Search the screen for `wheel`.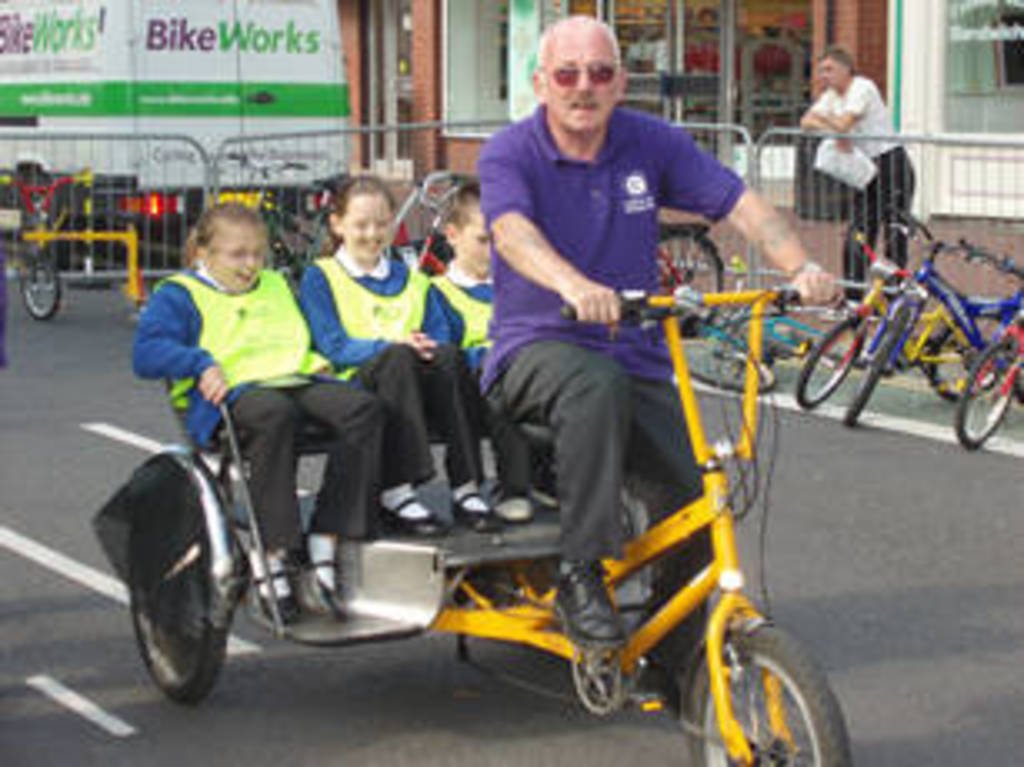
Found at [x1=670, y1=624, x2=851, y2=764].
